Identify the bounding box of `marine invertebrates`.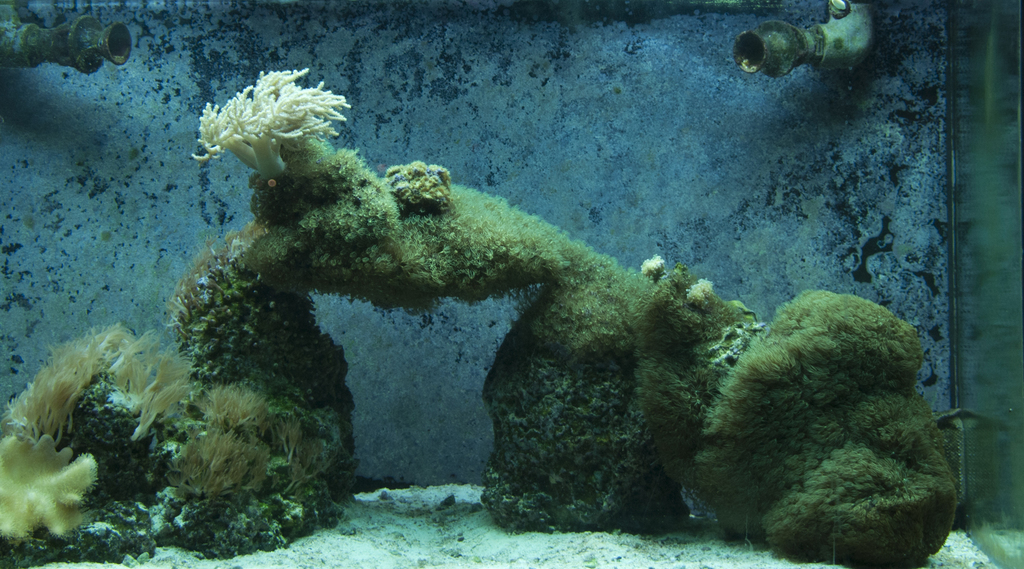
<box>384,153,489,230</box>.
